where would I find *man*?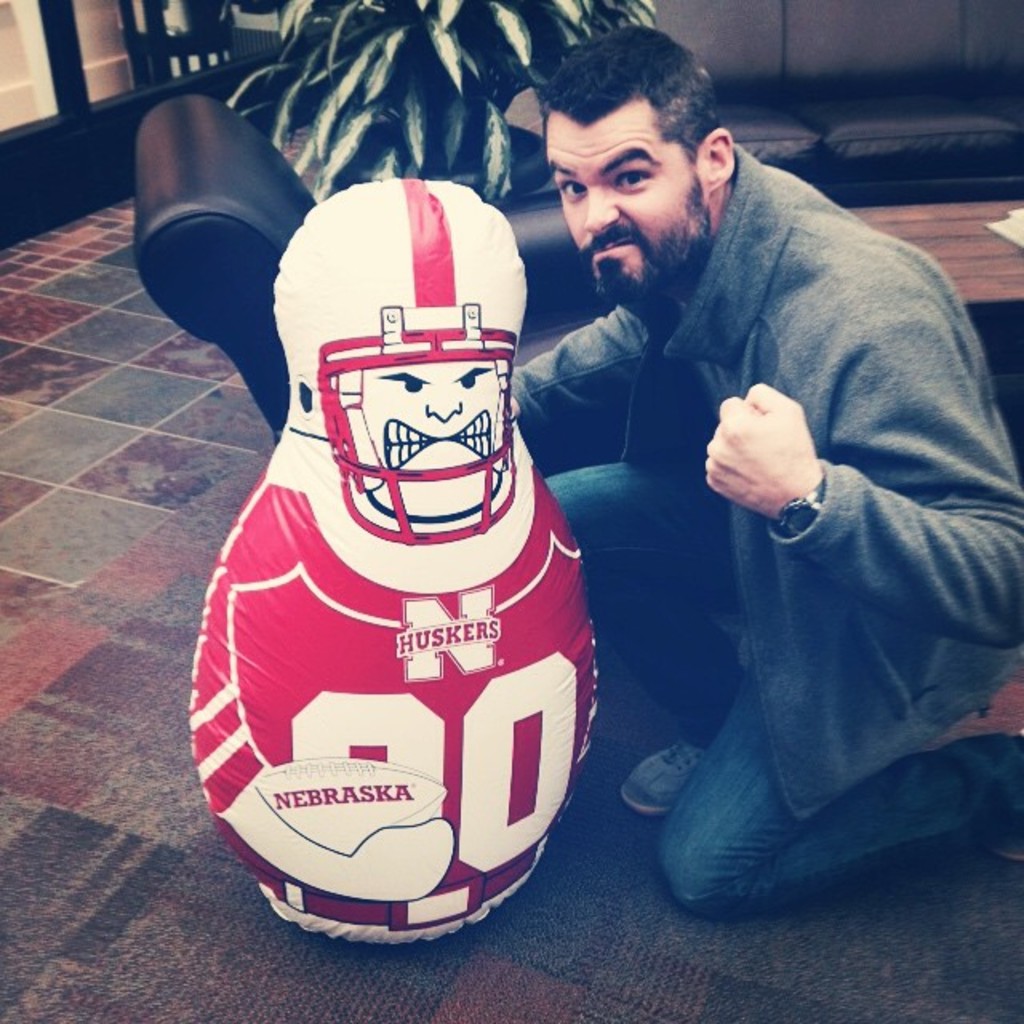
At <bbox>510, 64, 1000, 917</bbox>.
